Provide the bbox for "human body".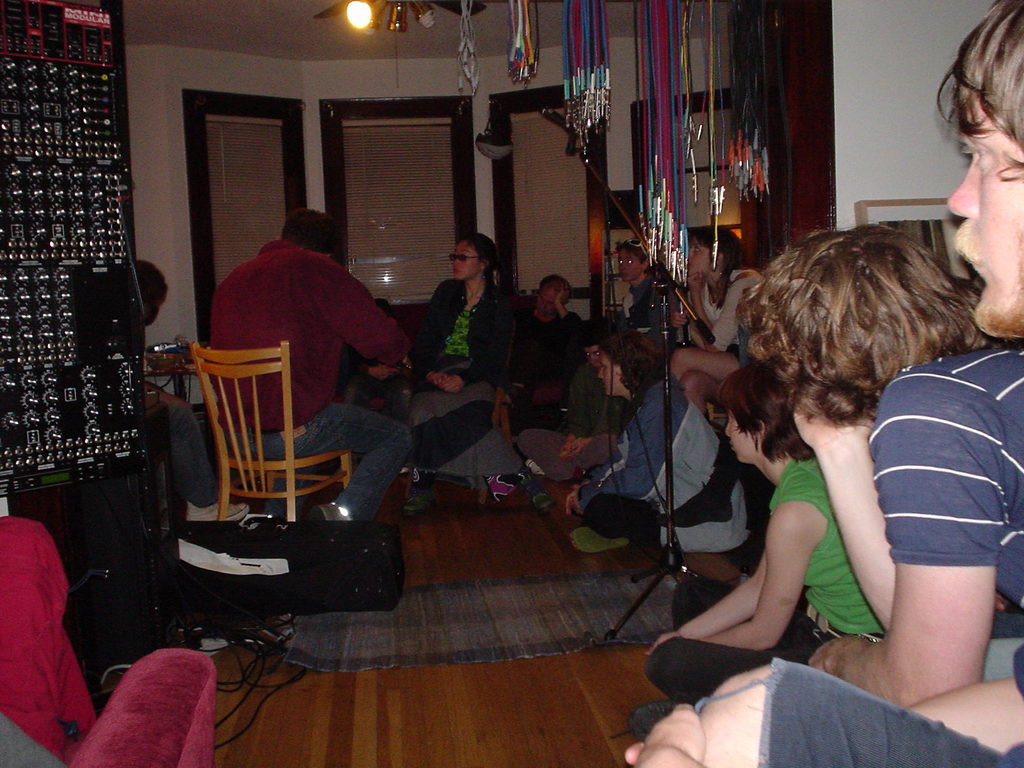
box=[527, 364, 639, 486].
